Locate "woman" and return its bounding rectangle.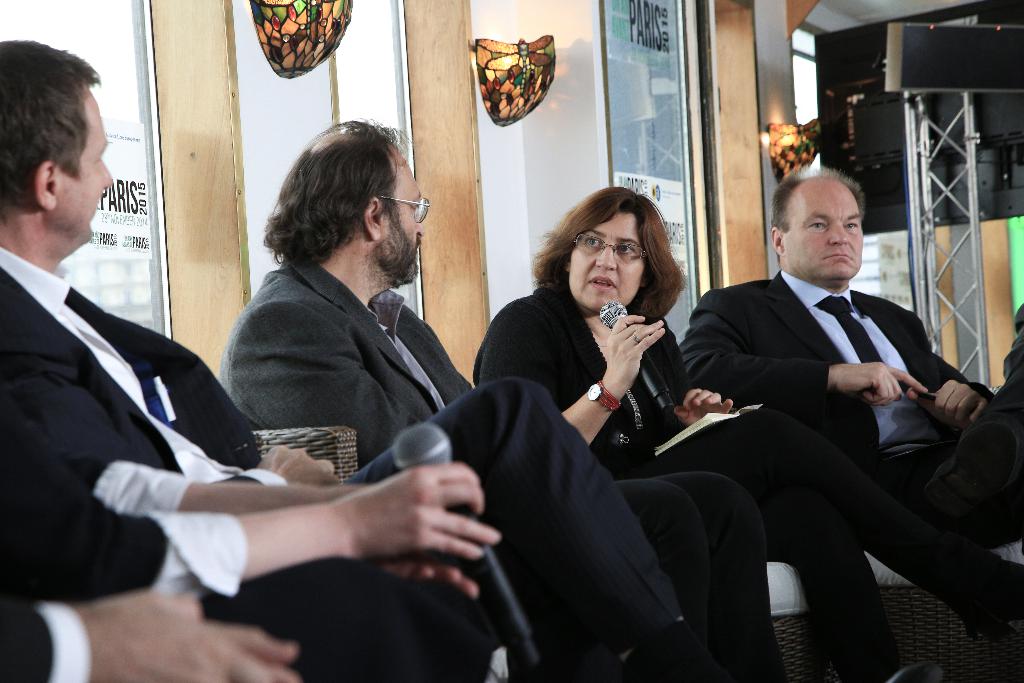
BBox(463, 165, 714, 654).
